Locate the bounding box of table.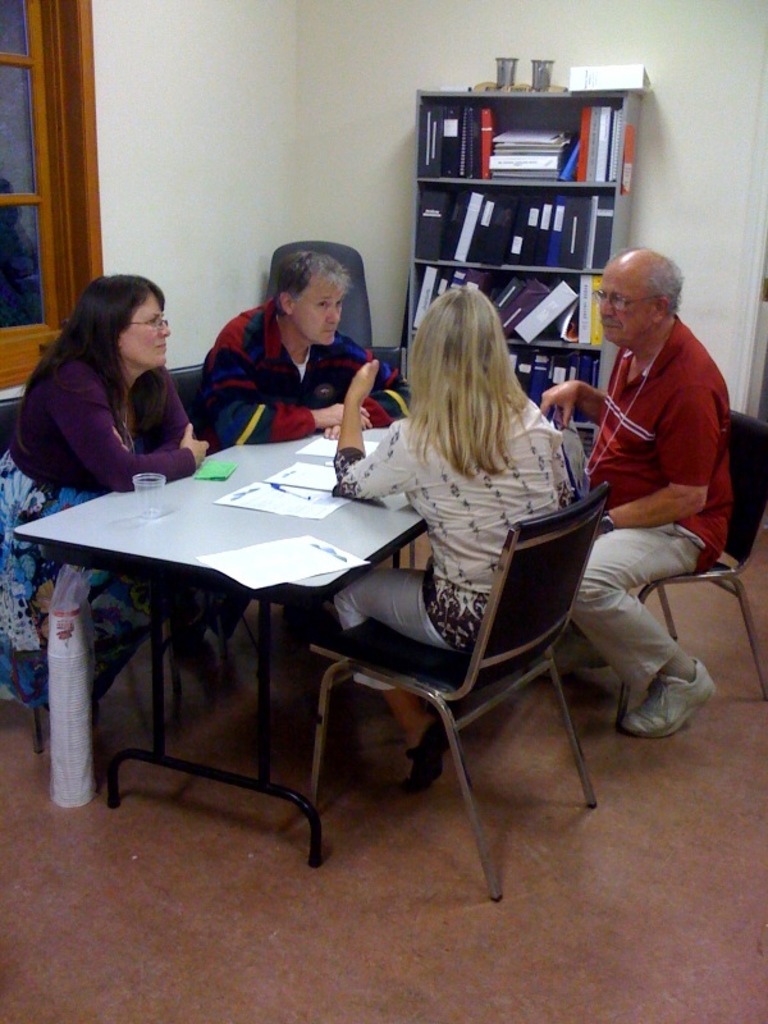
Bounding box: {"left": 22, "top": 396, "right": 577, "bottom": 858}.
